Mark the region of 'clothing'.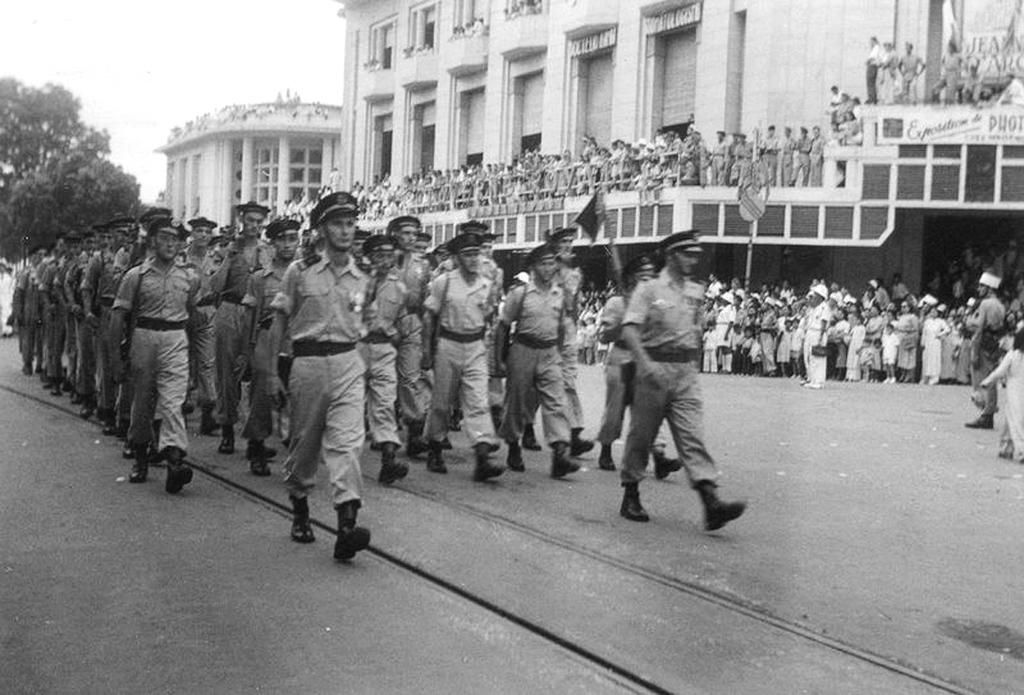
Region: pyautogui.locateOnScreen(738, 138, 766, 155).
